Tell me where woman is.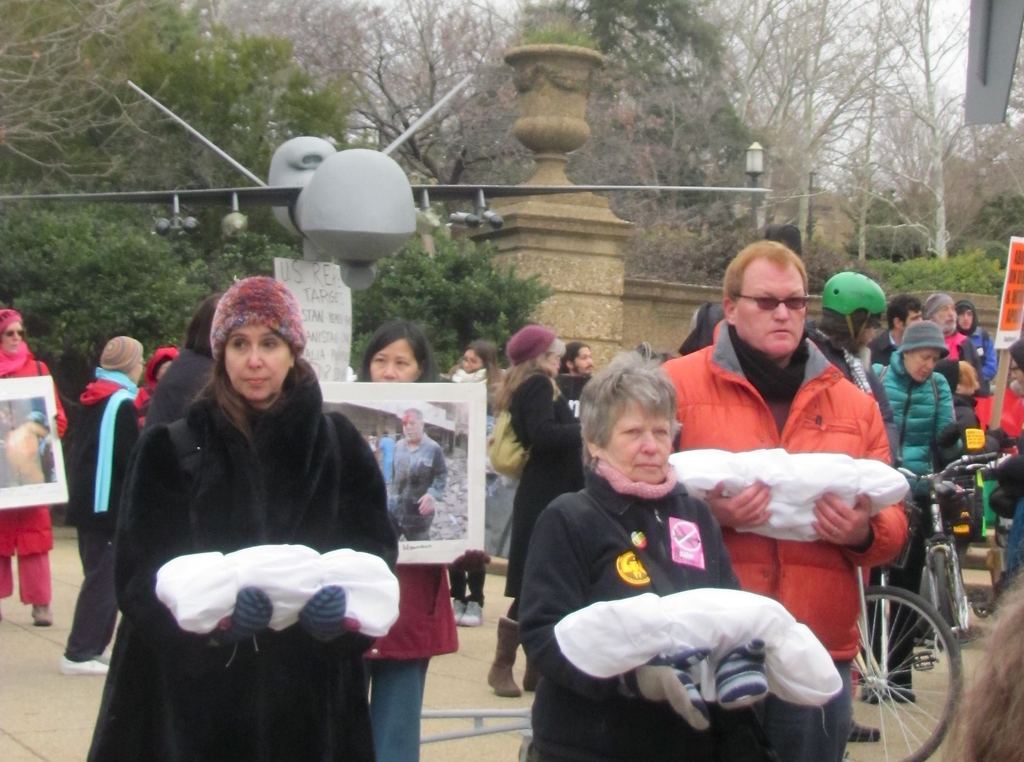
woman is at 86, 259, 389, 761.
